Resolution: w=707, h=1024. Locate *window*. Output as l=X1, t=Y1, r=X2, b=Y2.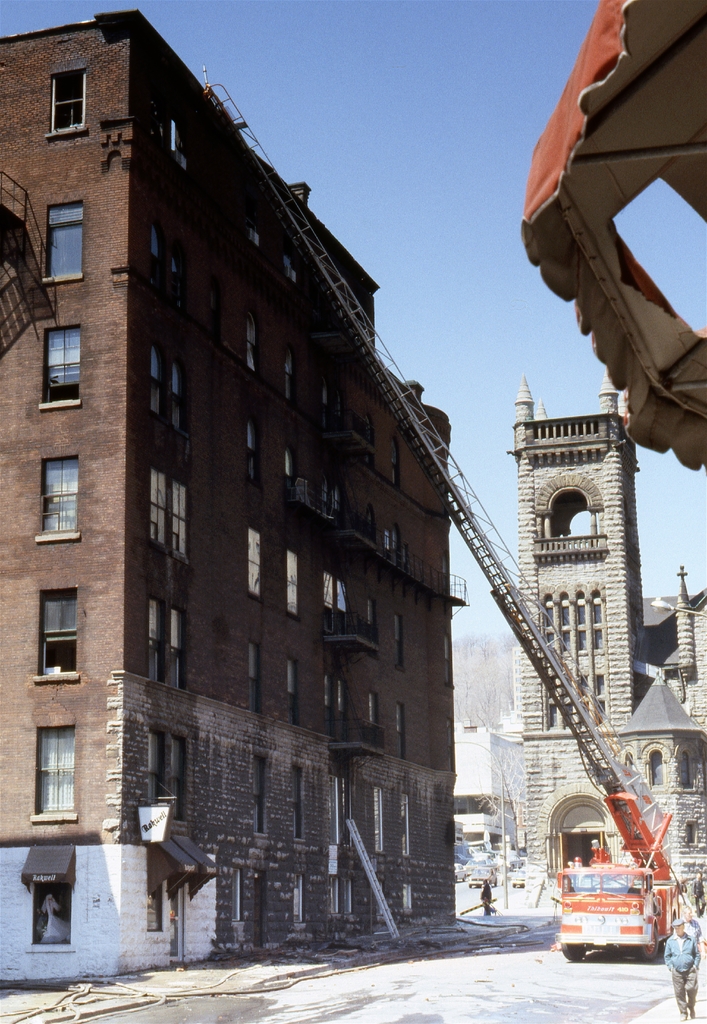
l=231, t=867, r=254, b=919.
